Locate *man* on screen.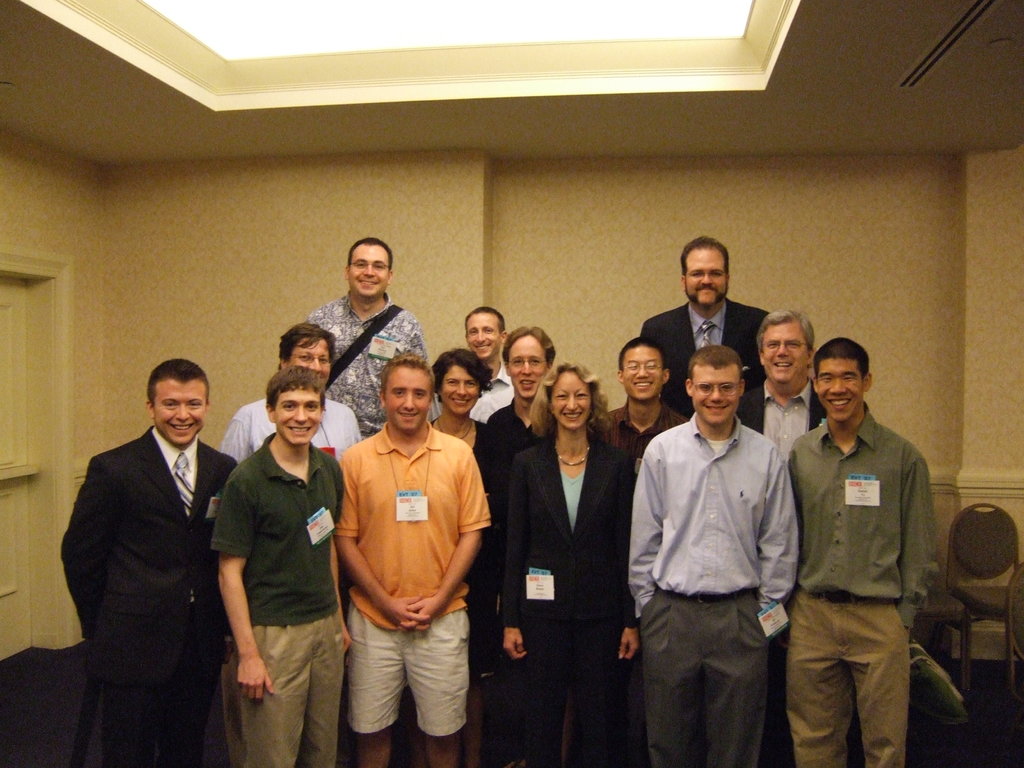
On screen at <box>641,239,773,419</box>.
